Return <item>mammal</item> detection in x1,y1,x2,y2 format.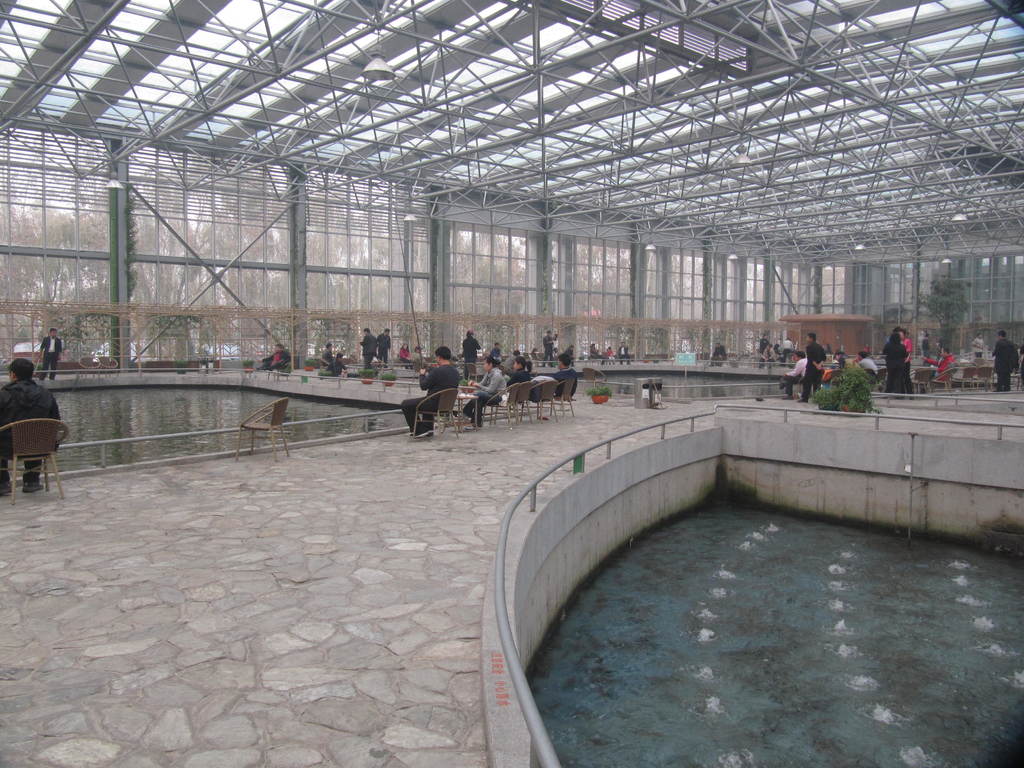
764,341,774,364.
